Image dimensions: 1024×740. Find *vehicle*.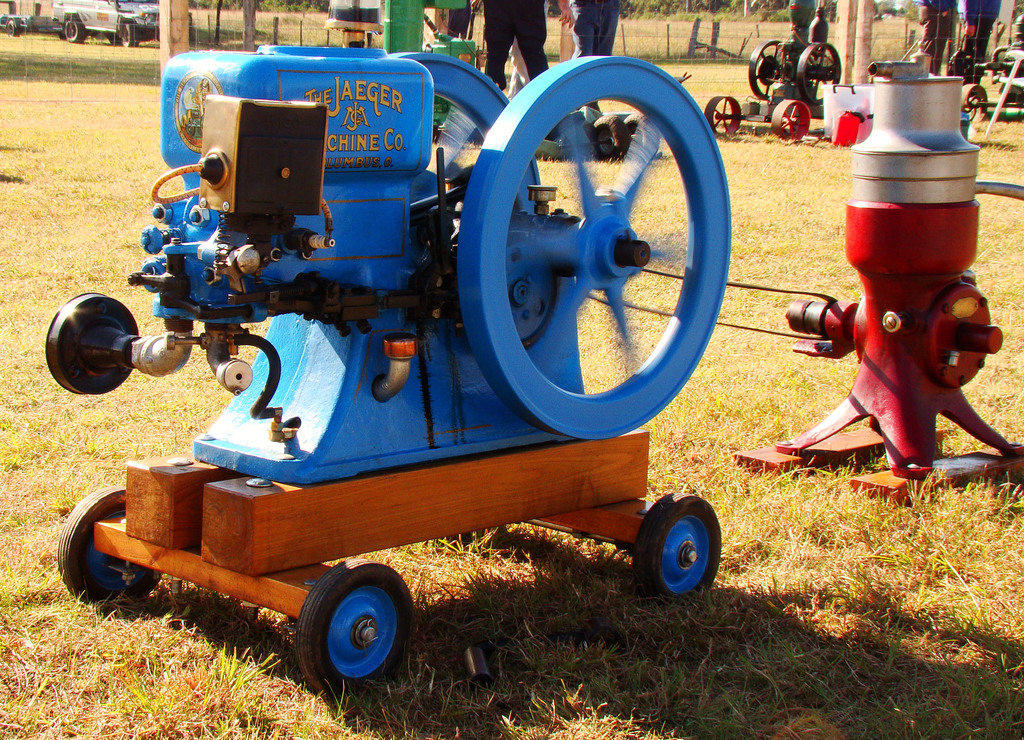
left=74, top=15, right=805, bottom=709.
